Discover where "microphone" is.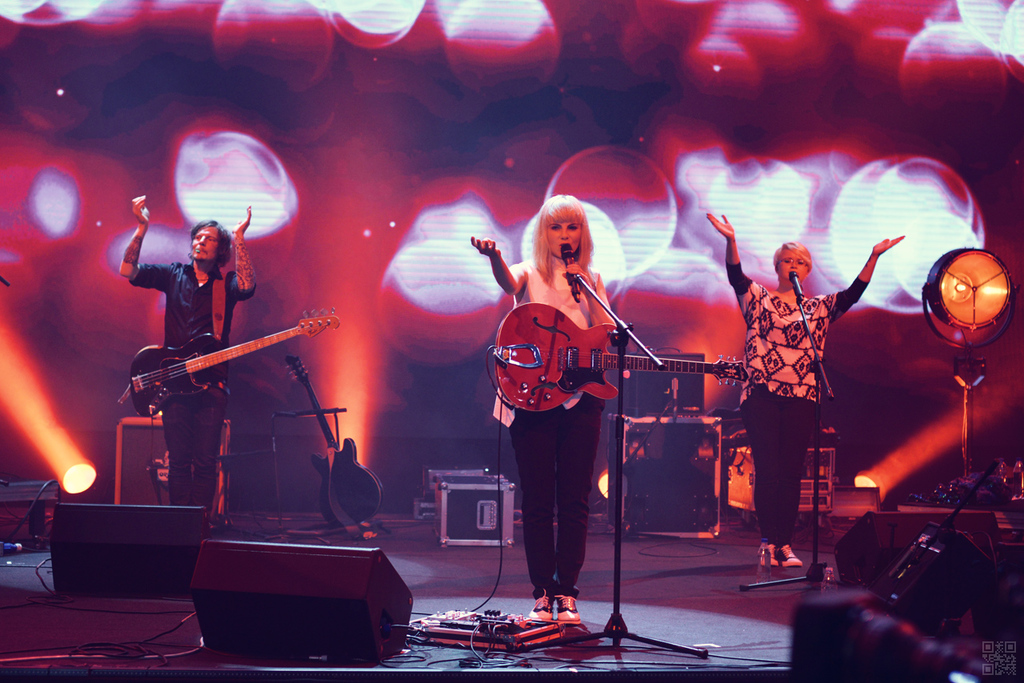
Discovered at [555,242,579,308].
